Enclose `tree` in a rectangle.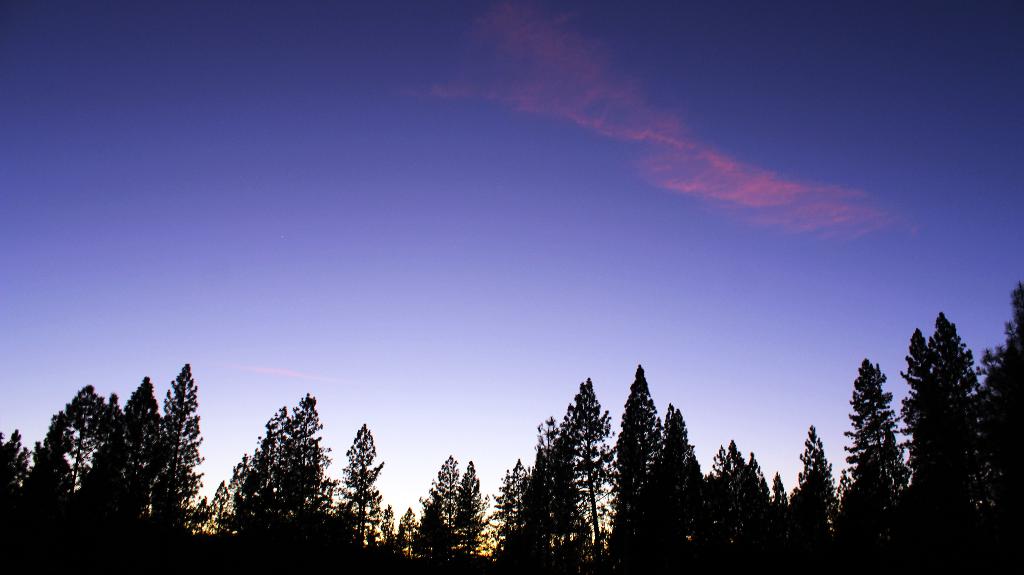
x1=339, y1=423, x2=392, y2=549.
